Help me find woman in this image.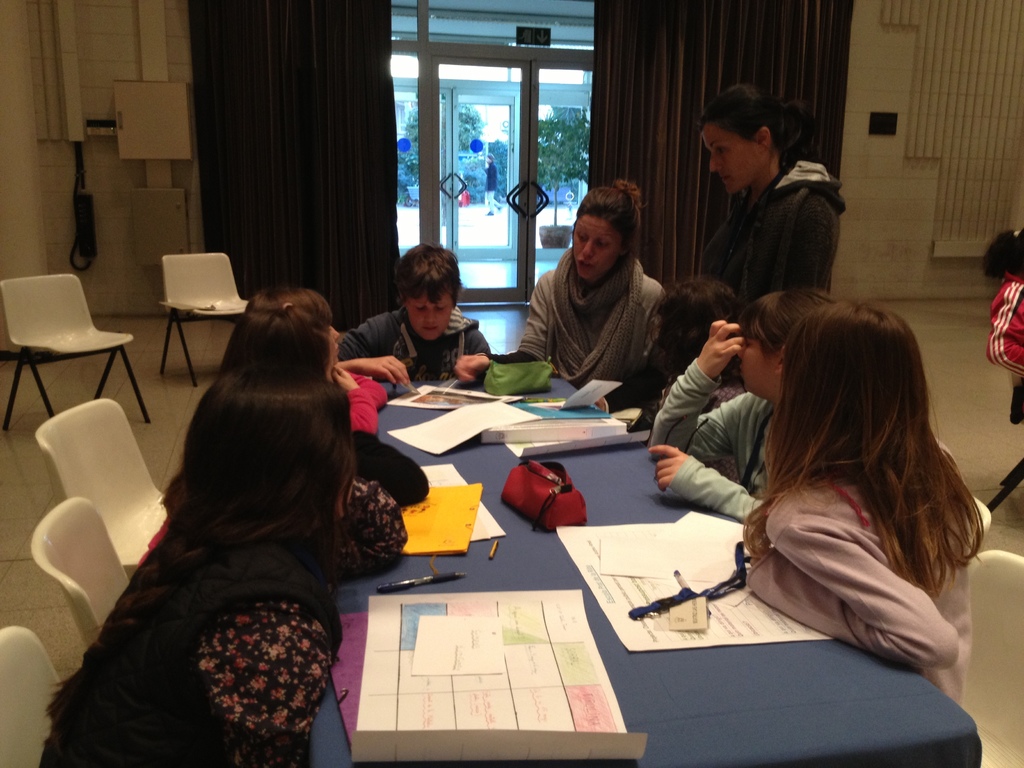
Found it: bbox=(691, 82, 846, 313).
